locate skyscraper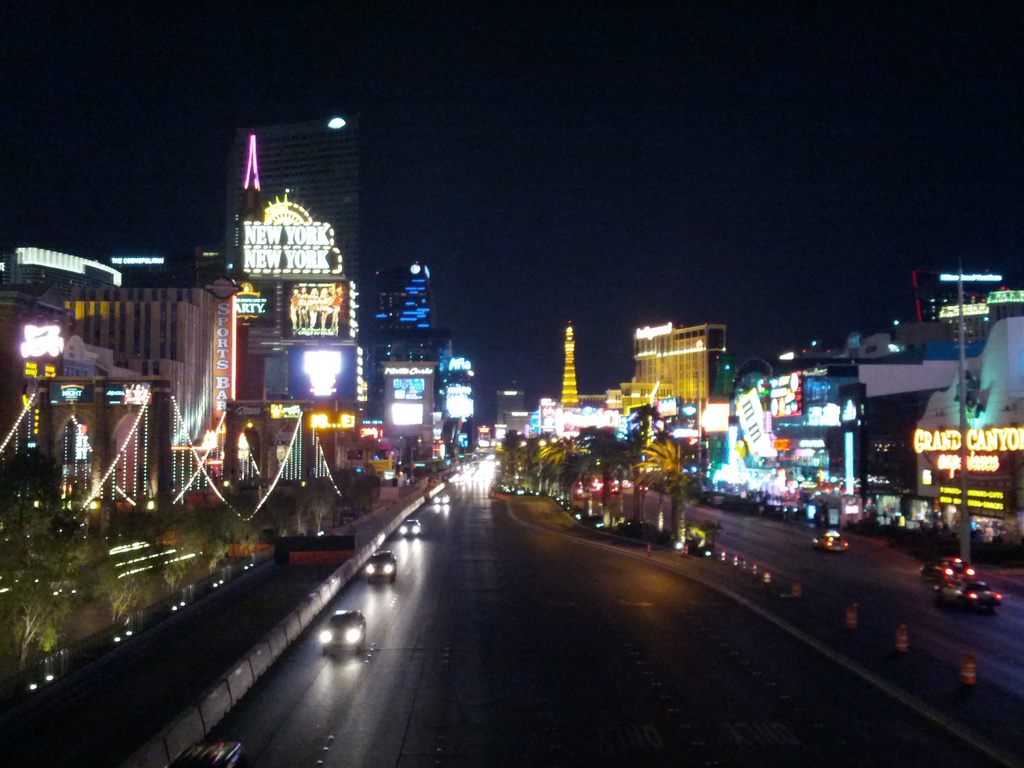
557, 326, 580, 415
